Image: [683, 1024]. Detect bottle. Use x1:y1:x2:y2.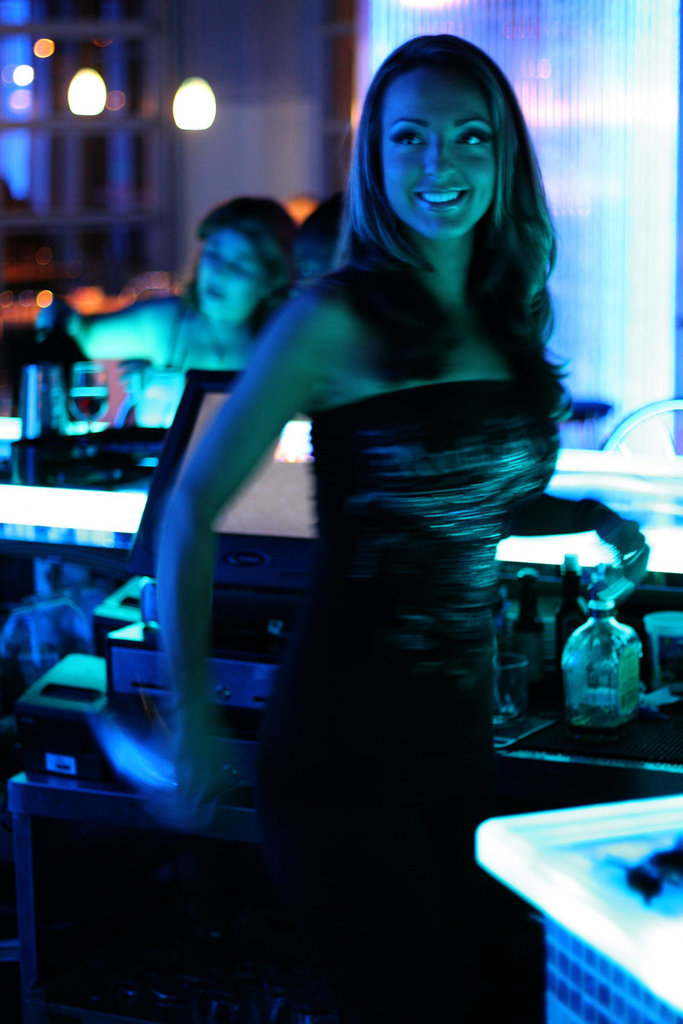
511:567:556:709.
